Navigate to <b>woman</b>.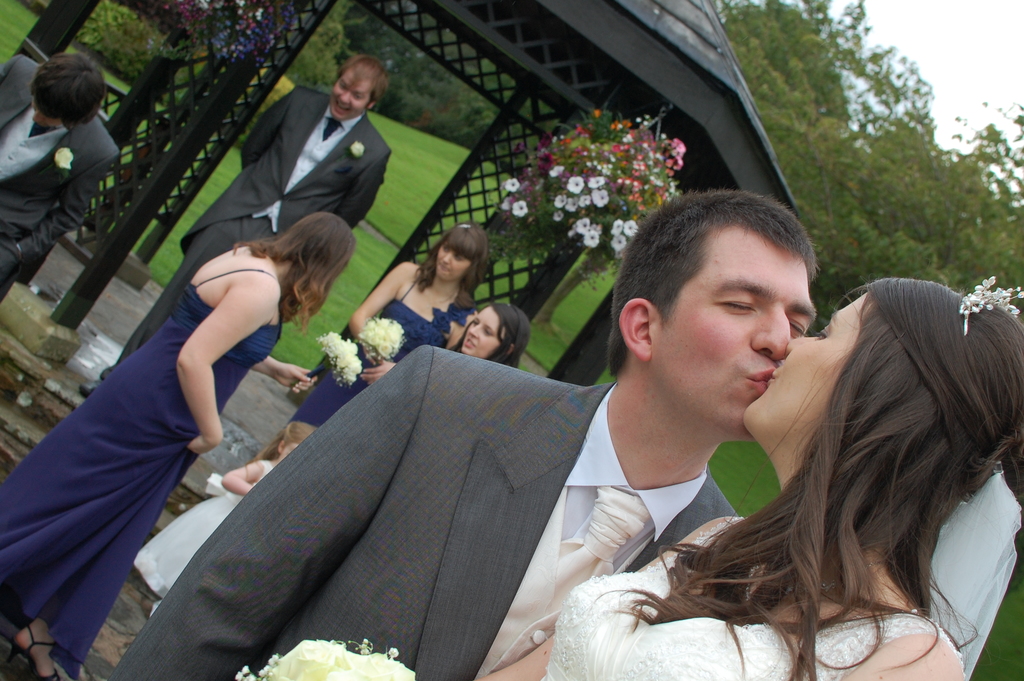
Navigation target: BBox(474, 276, 1023, 680).
